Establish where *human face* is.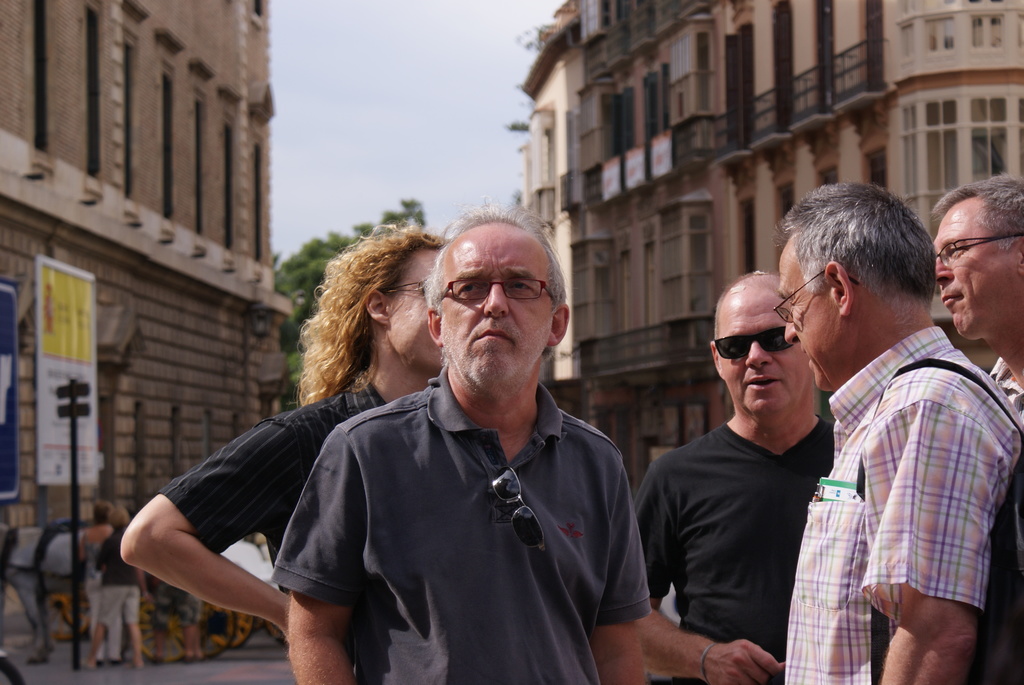
Established at locate(382, 248, 442, 377).
